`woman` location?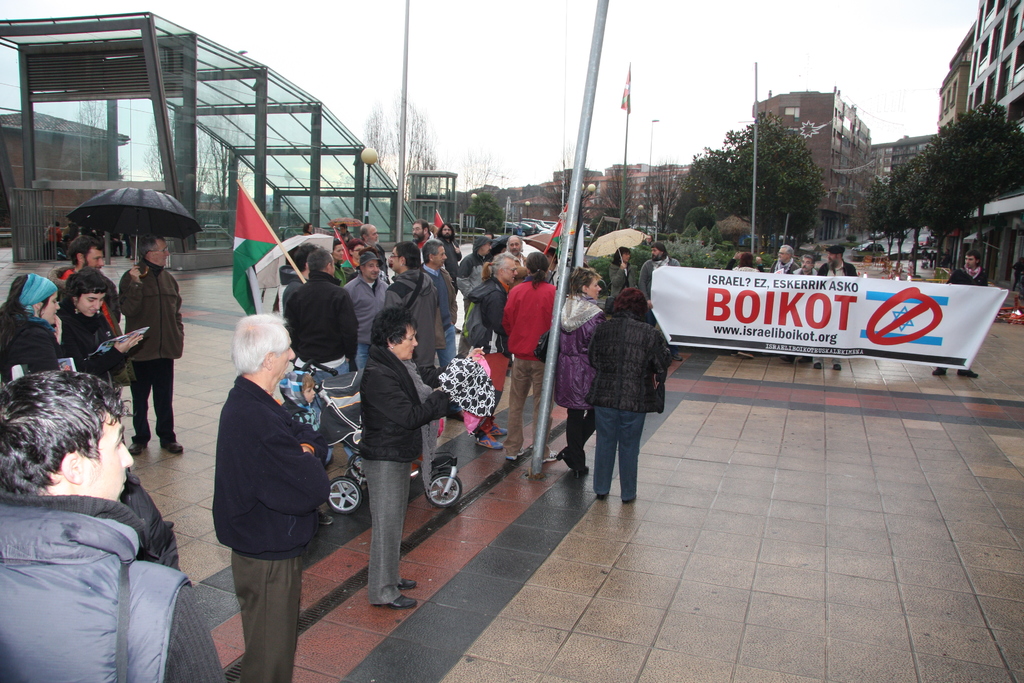
[329, 241, 351, 293]
